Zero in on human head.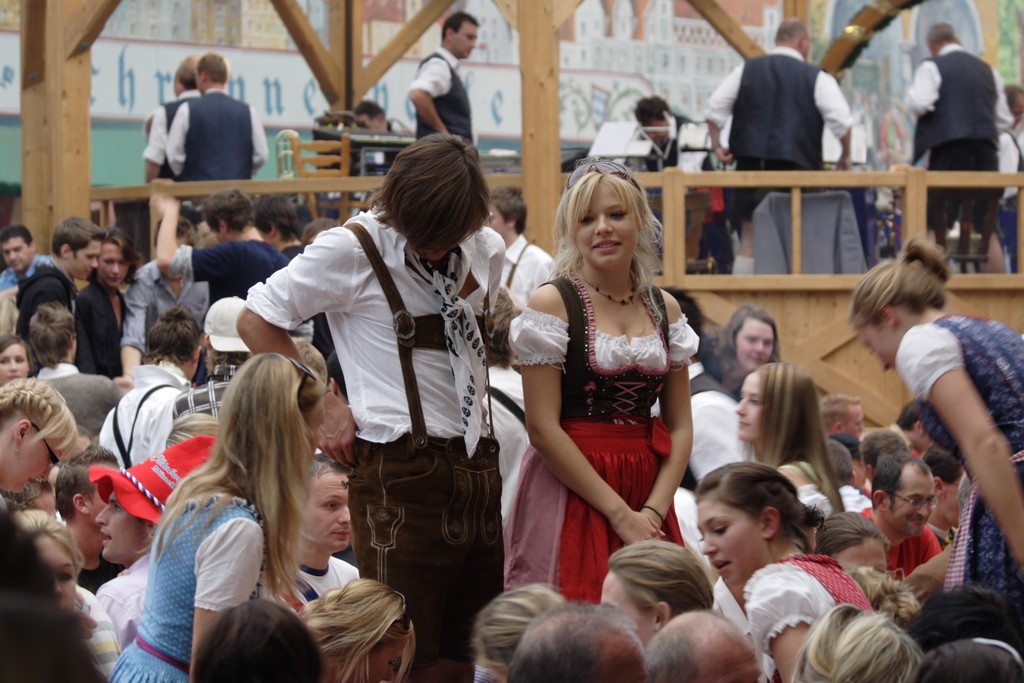
Zeroed in: select_region(0, 334, 28, 382).
